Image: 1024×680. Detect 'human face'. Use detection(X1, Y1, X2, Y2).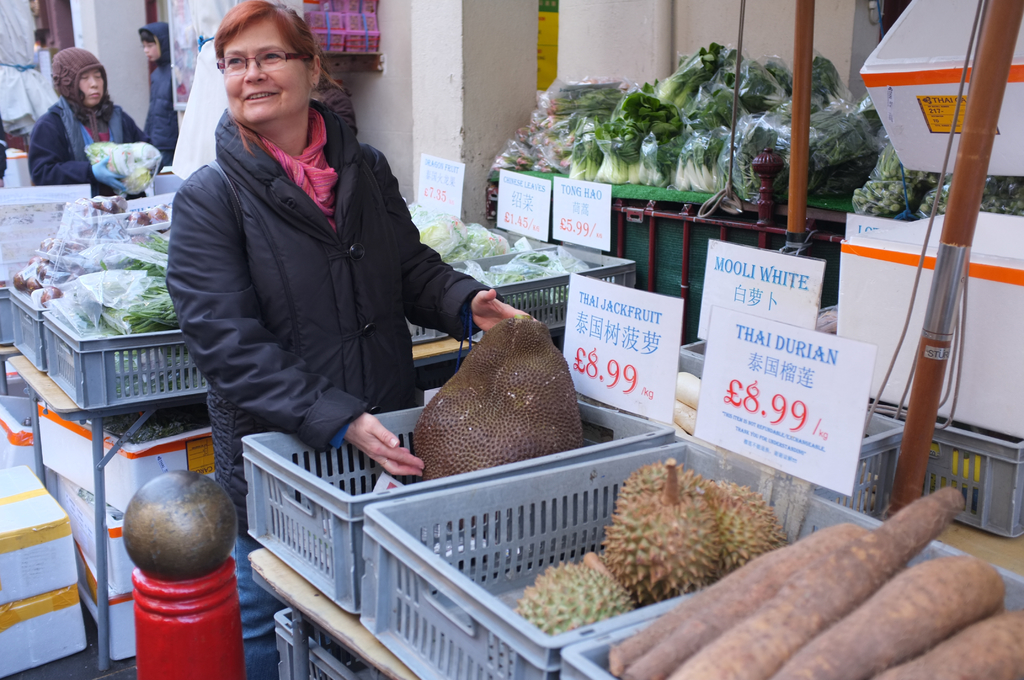
detection(225, 14, 310, 118).
